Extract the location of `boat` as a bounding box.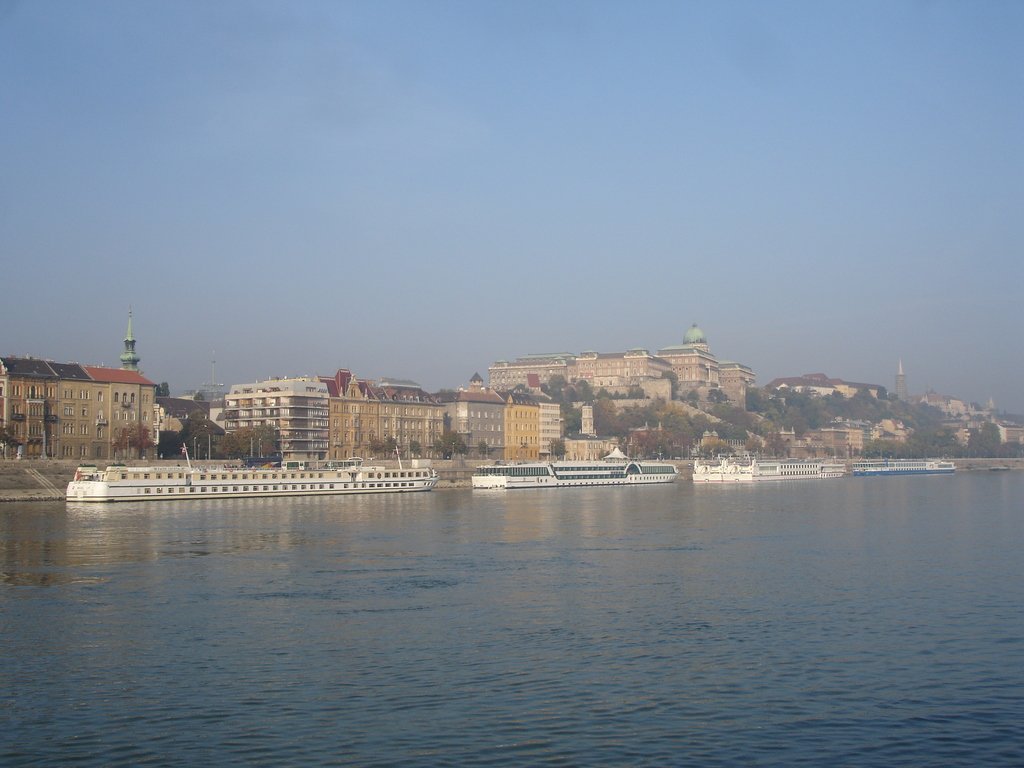
(472, 456, 685, 484).
